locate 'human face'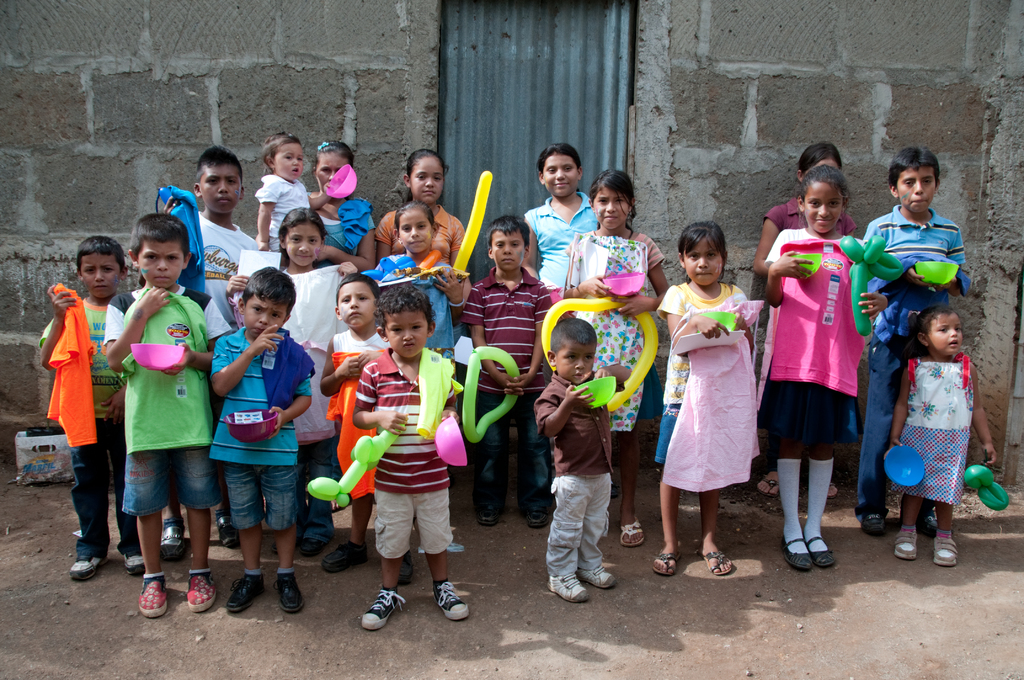
<bbox>319, 152, 351, 186</bbox>
